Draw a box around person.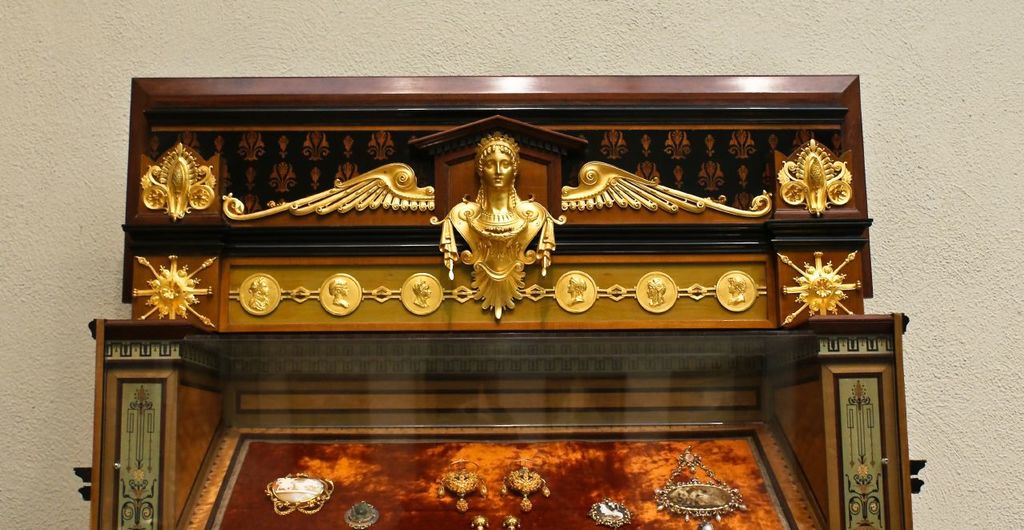
(726,274,746,307).
